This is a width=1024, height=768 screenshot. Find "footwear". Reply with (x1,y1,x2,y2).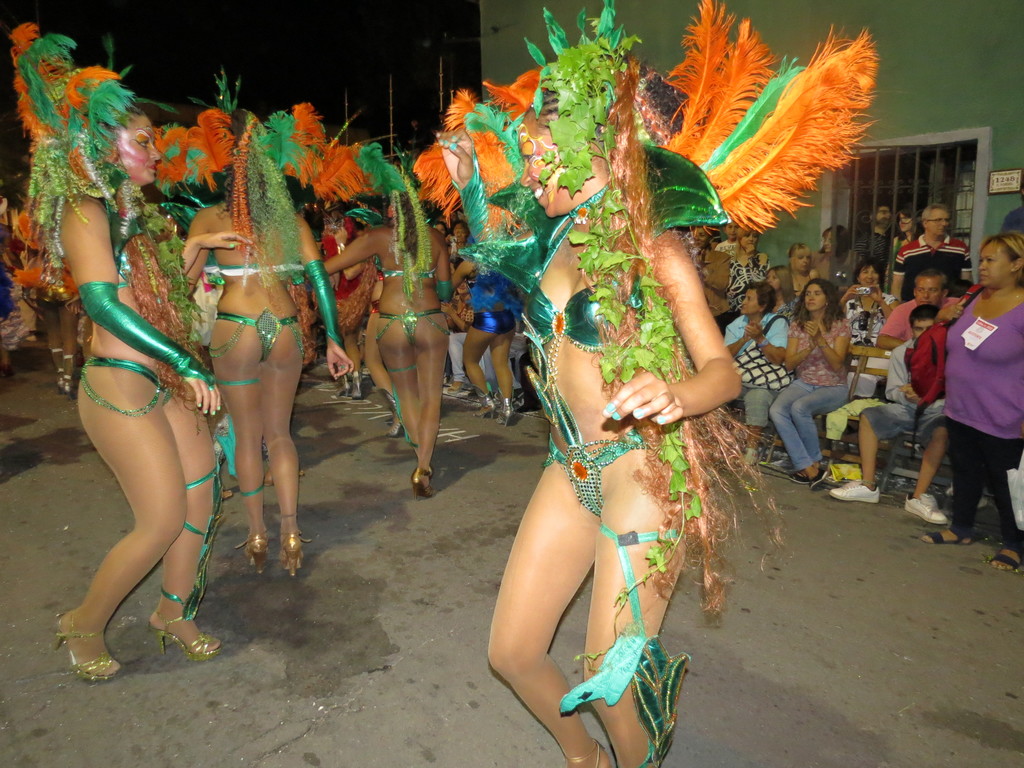
(60,349,76,403).
